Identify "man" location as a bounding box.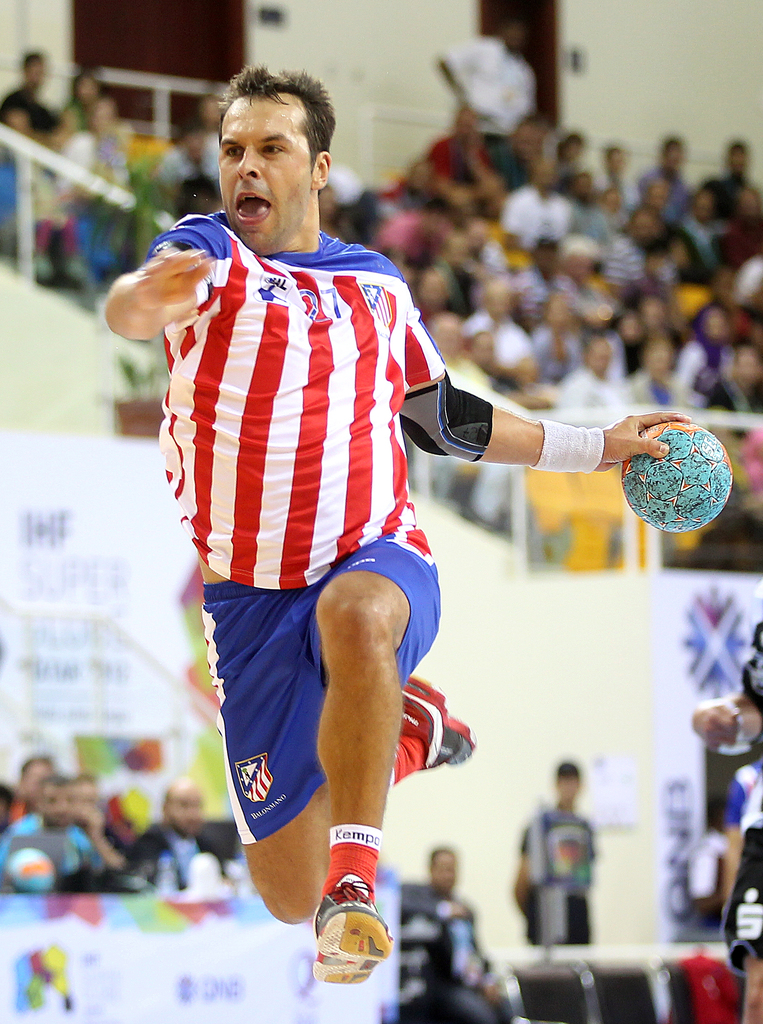
(124, 781, 236, 890).
